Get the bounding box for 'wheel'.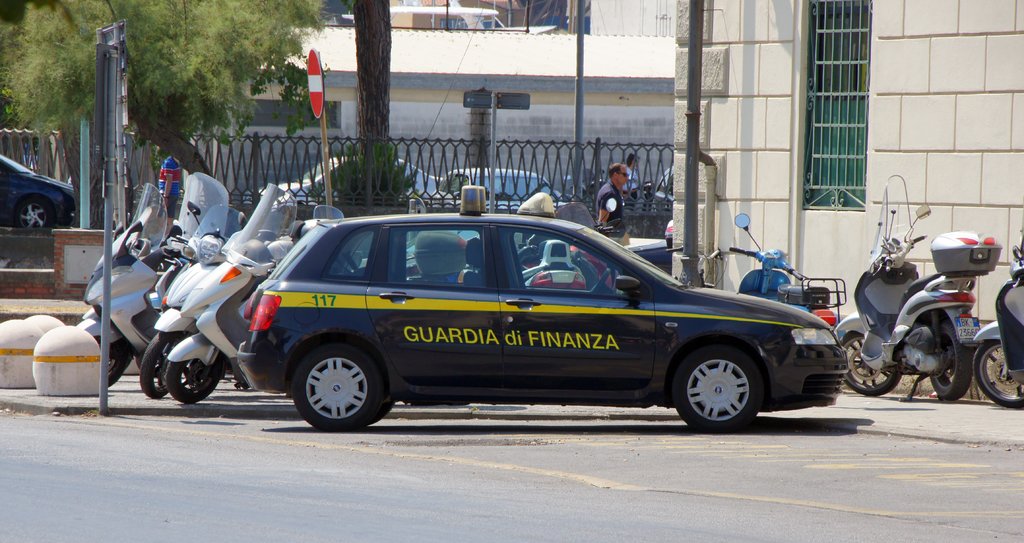
94, 339, 136, 388.
